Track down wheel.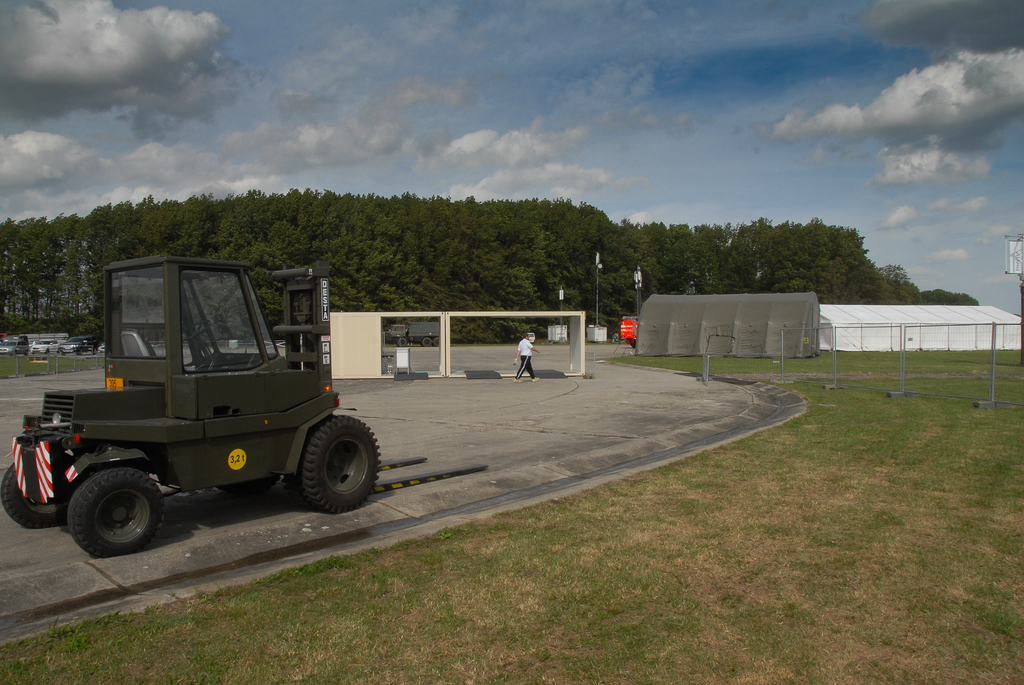
Tracked to (x1=420, y1=336, x2=431, y2=347).
